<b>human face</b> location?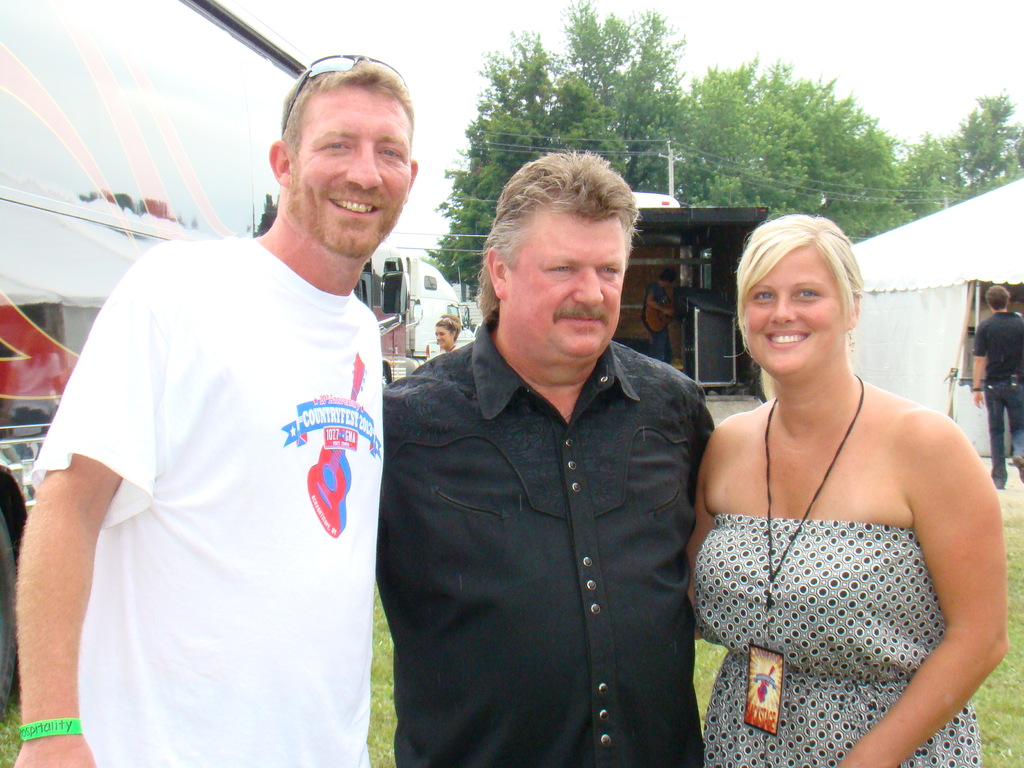
locate(504, 205, 628, 360)
